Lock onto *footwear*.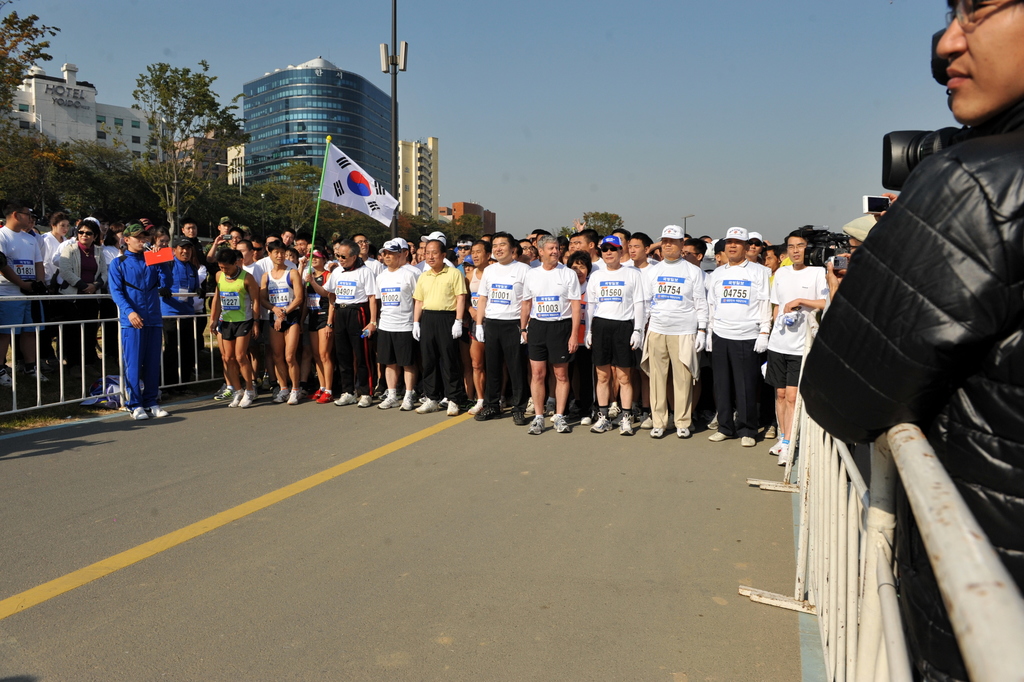
Locked: (left=740, top=435, right=756, bottom=446).
